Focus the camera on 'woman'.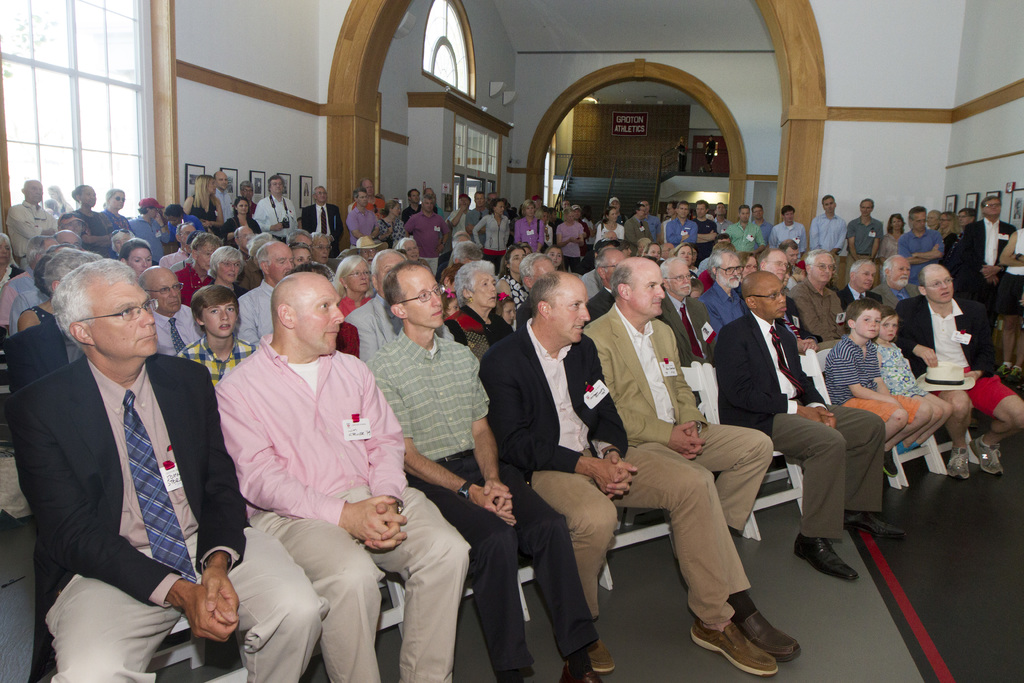
Focus region: {"left": 98, "top": 187, "right": 140, "bottom": 257}.
